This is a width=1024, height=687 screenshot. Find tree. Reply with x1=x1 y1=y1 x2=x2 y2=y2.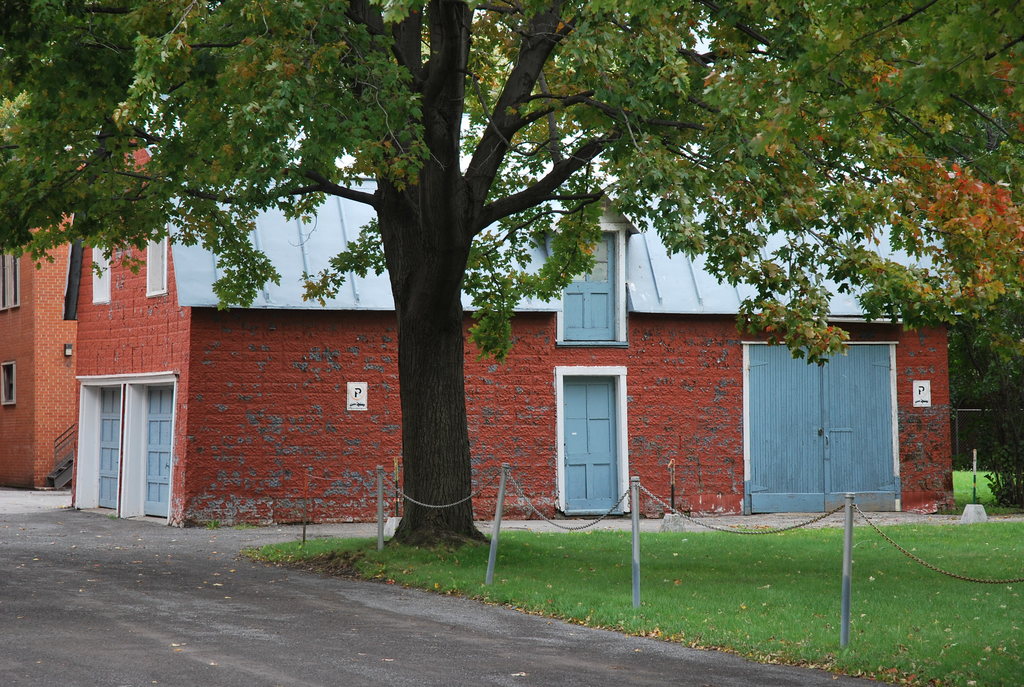
x1=945 y1=275 x2=1023 y2=447.
